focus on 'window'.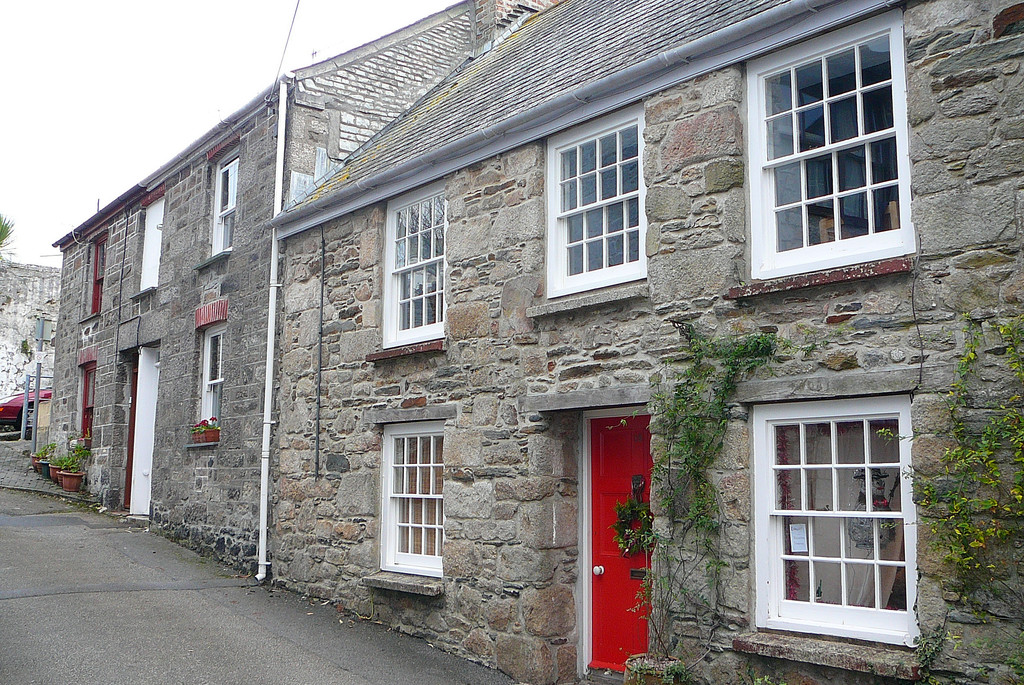
Focused at detection(750, 384, 931, 638).
